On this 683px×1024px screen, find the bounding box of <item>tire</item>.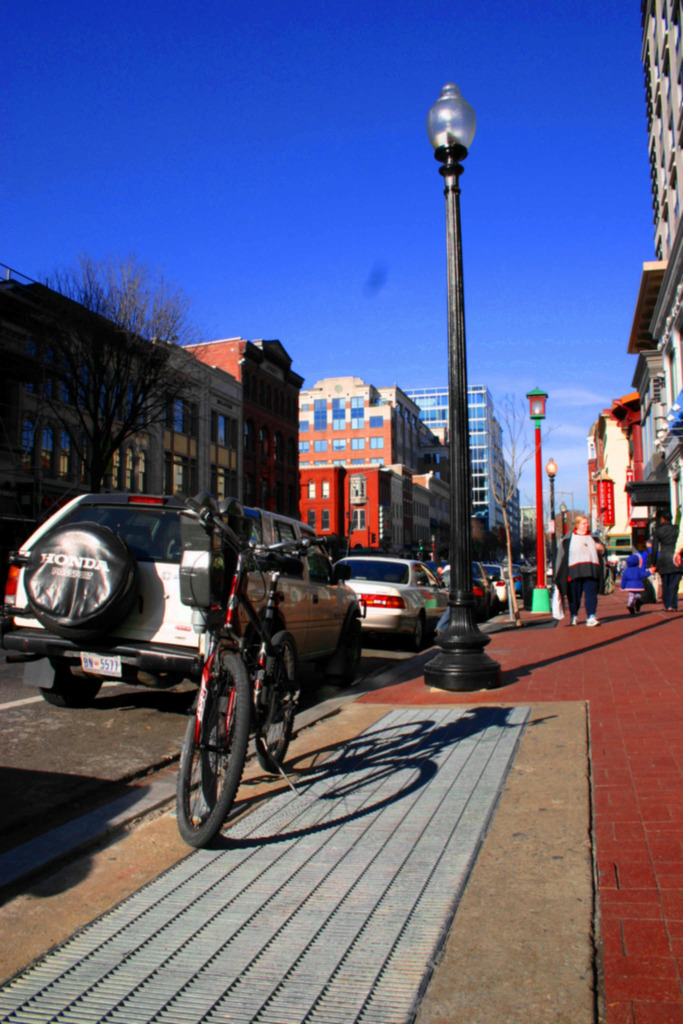
Bounding box: bbox=[249, 625, 303, 776].
